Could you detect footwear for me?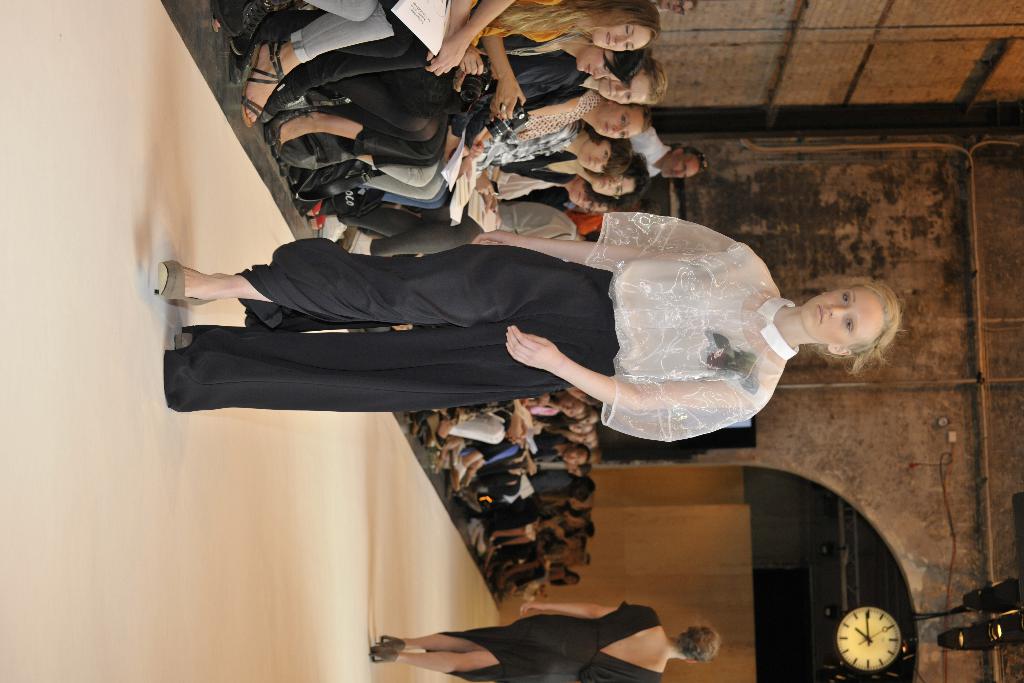
Detection result: region(269, 139, 282, 158).
